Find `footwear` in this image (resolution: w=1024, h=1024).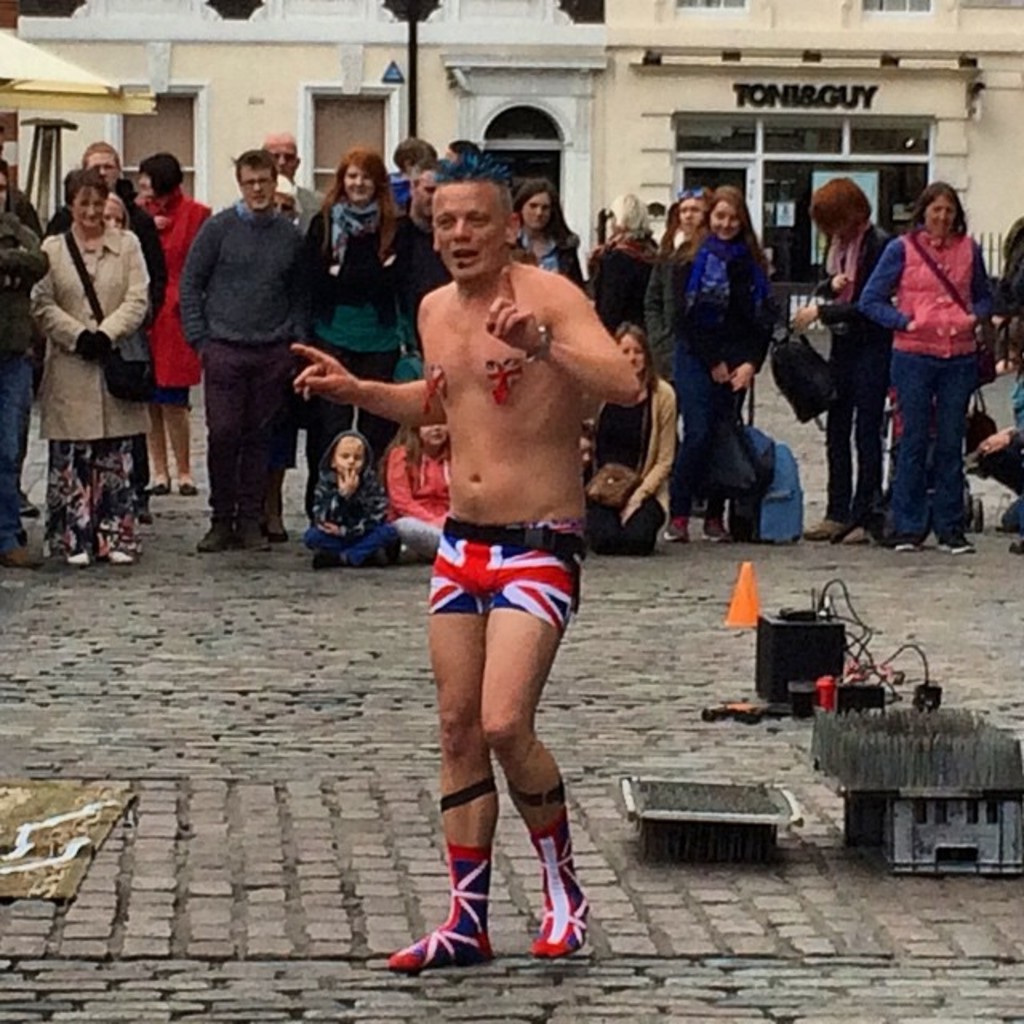
l=104, t=541, r=146, b=563.
